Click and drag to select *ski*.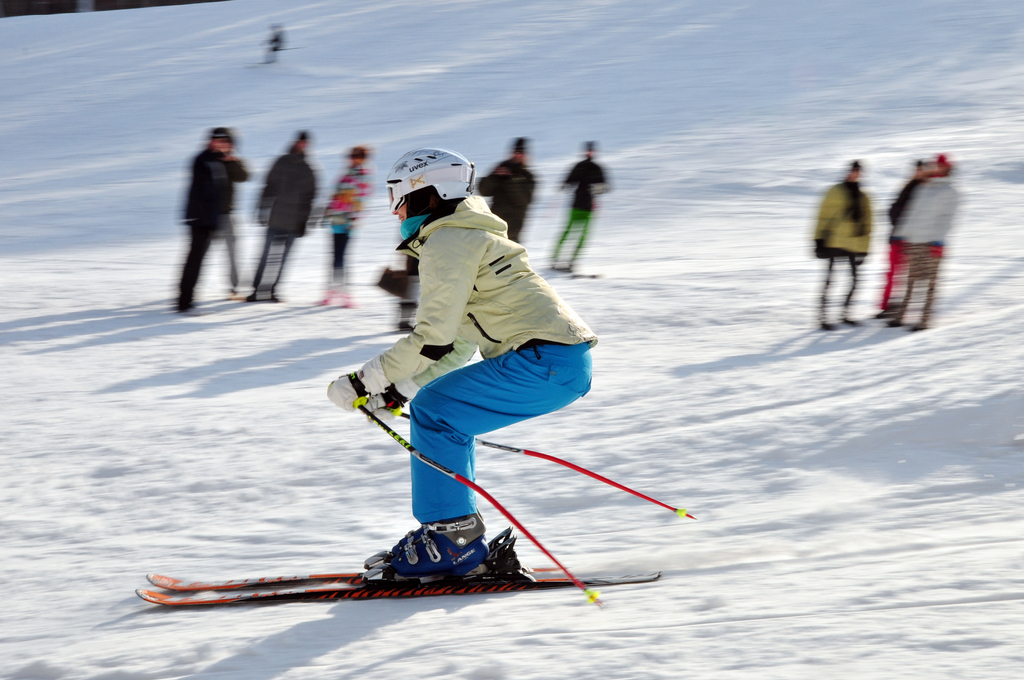
Selection: [131,564,648,608].
